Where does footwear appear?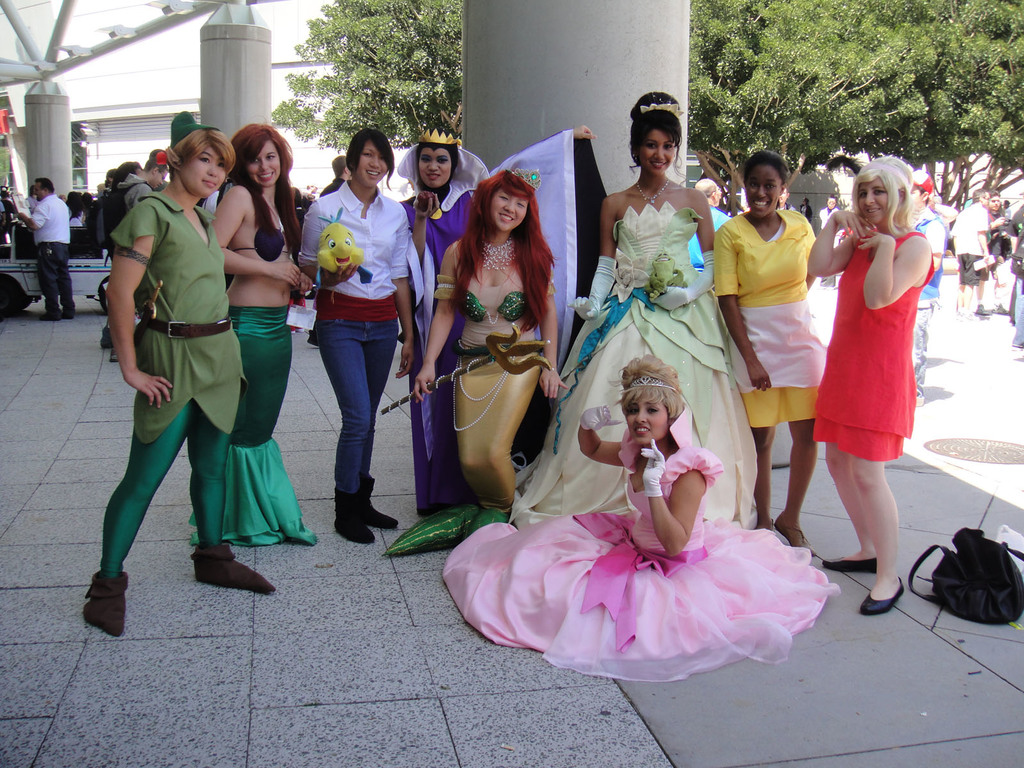
Appears at (left=333, top=486, right=374, bottom=541).
